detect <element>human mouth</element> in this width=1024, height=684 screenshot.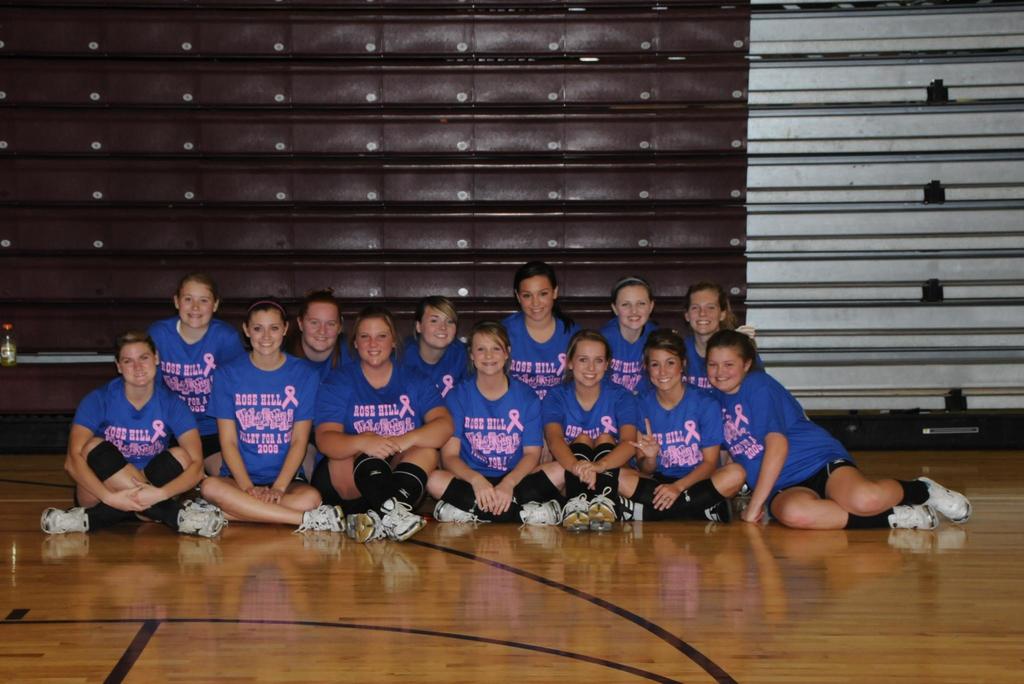
Detection: 588,375,598,380.
